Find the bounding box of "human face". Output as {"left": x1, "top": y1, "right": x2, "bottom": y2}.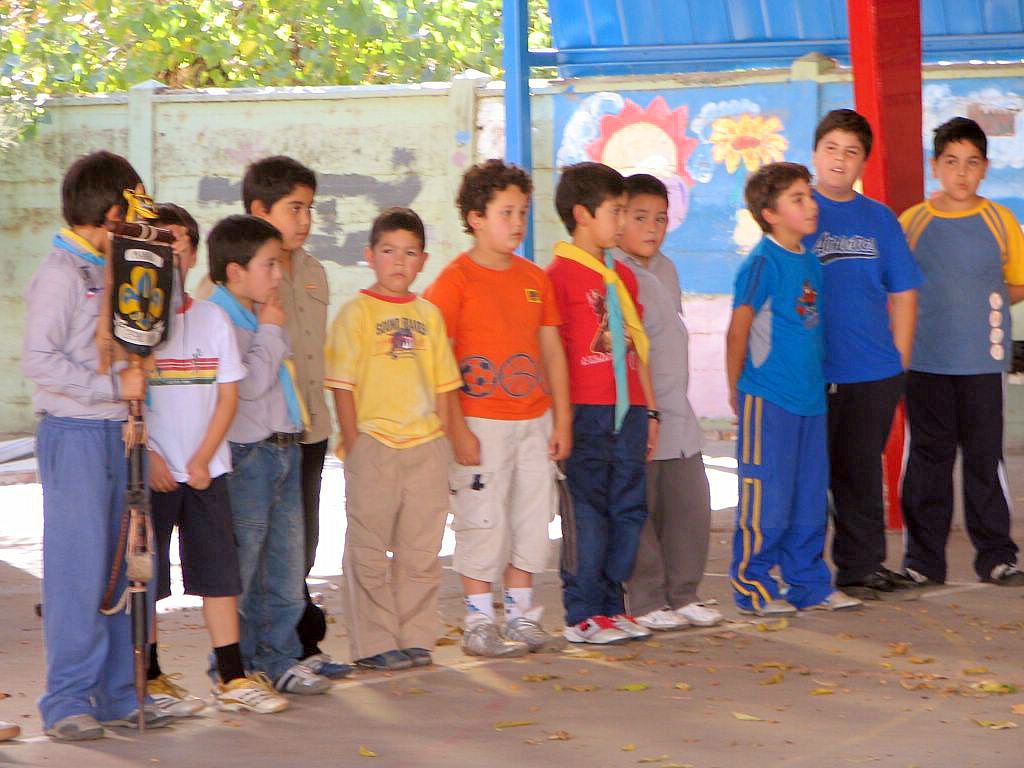
{"left": 625, "top": 190, "right": 668, "bottom": 258}.
